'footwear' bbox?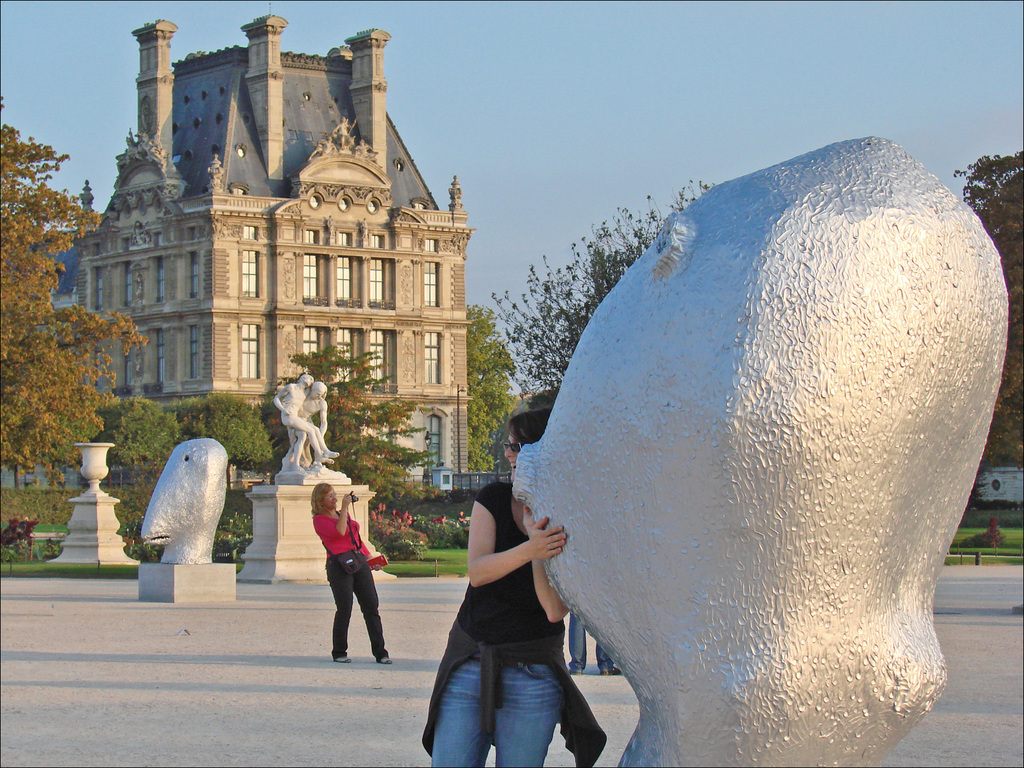
[379,658,392,666]
